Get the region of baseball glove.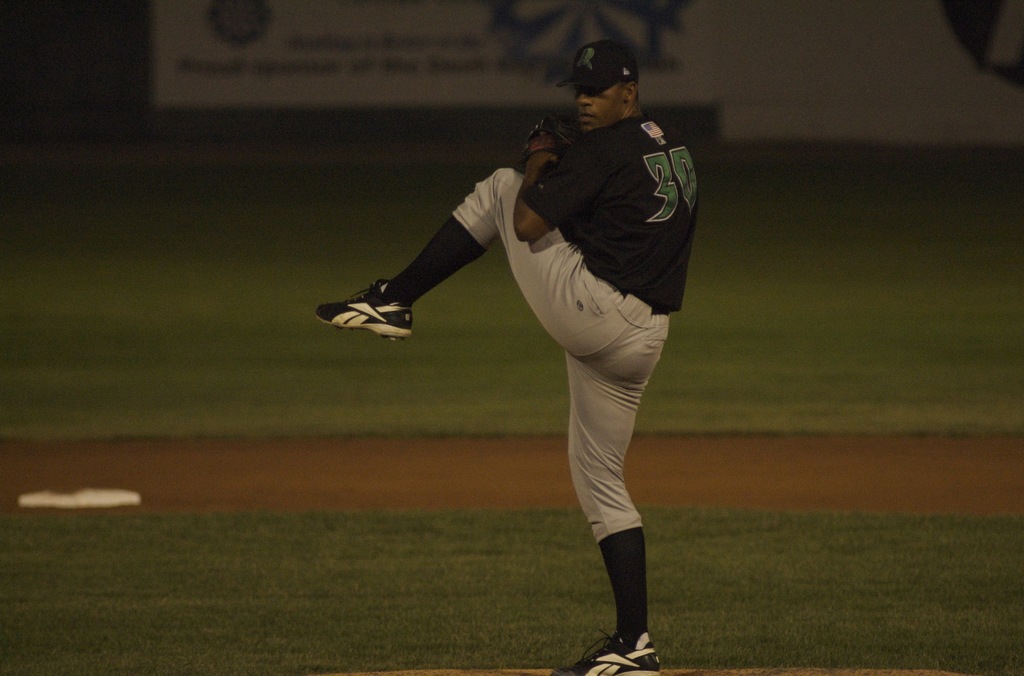
<bbox>536, 103, 584, 153</bbox>.
